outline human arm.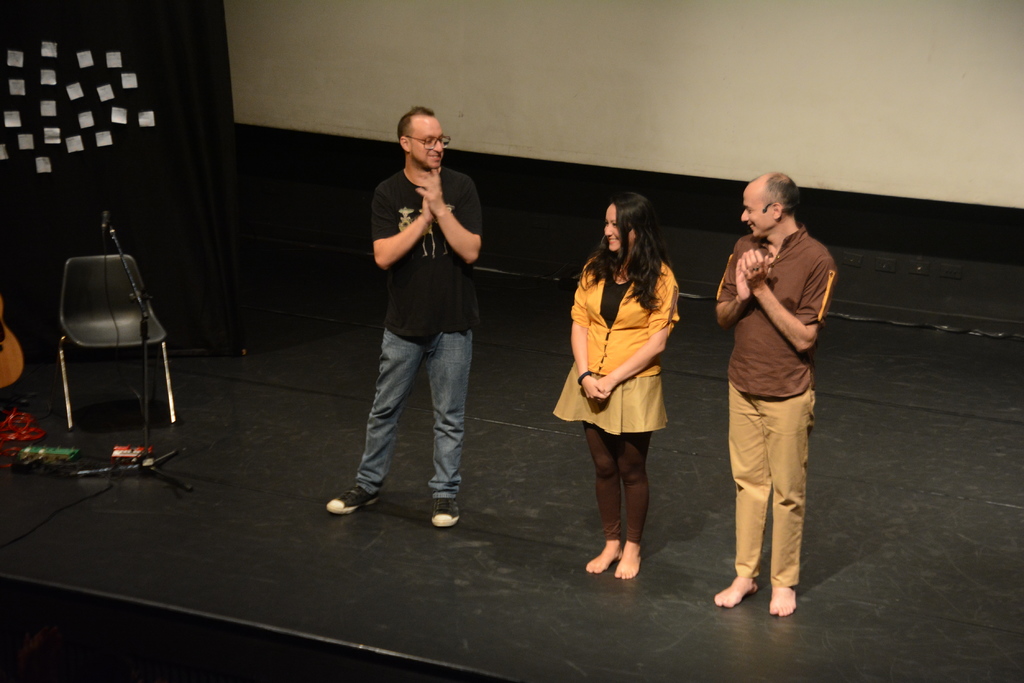
Outline: bbox=[716, 247, 760, 344].
